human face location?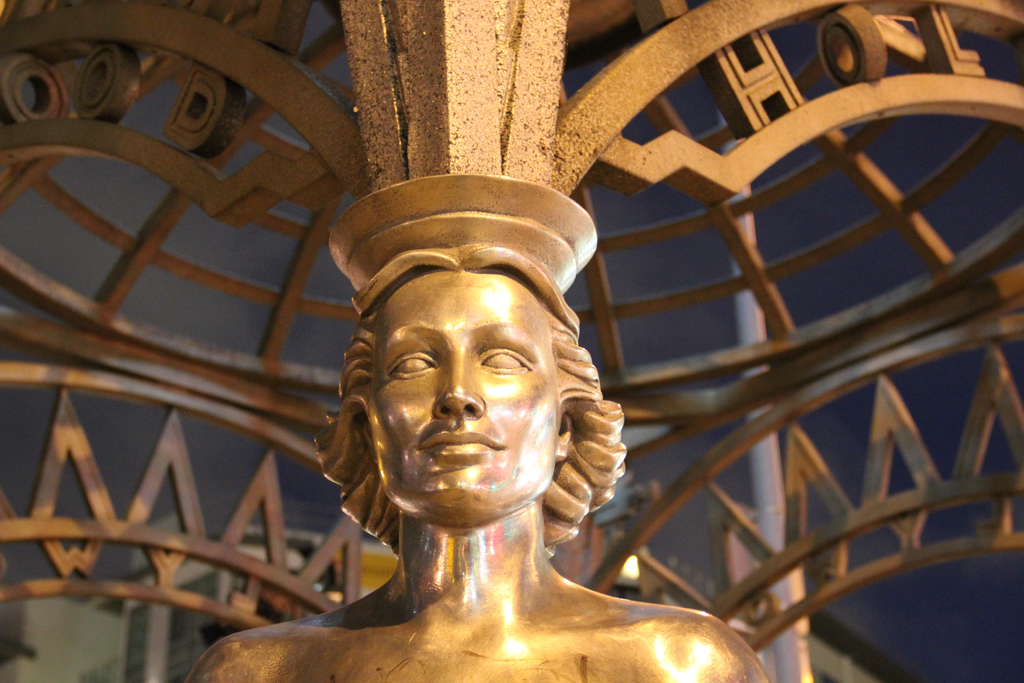
x1=373, y1=268, x2=558, y2=514
